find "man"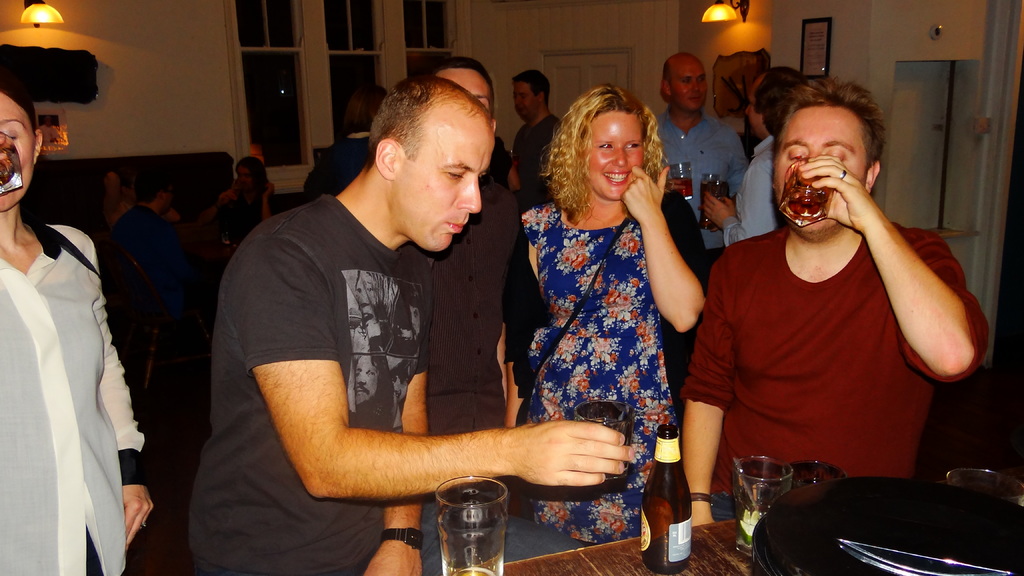
bbox(697, 65, 806, 245)
